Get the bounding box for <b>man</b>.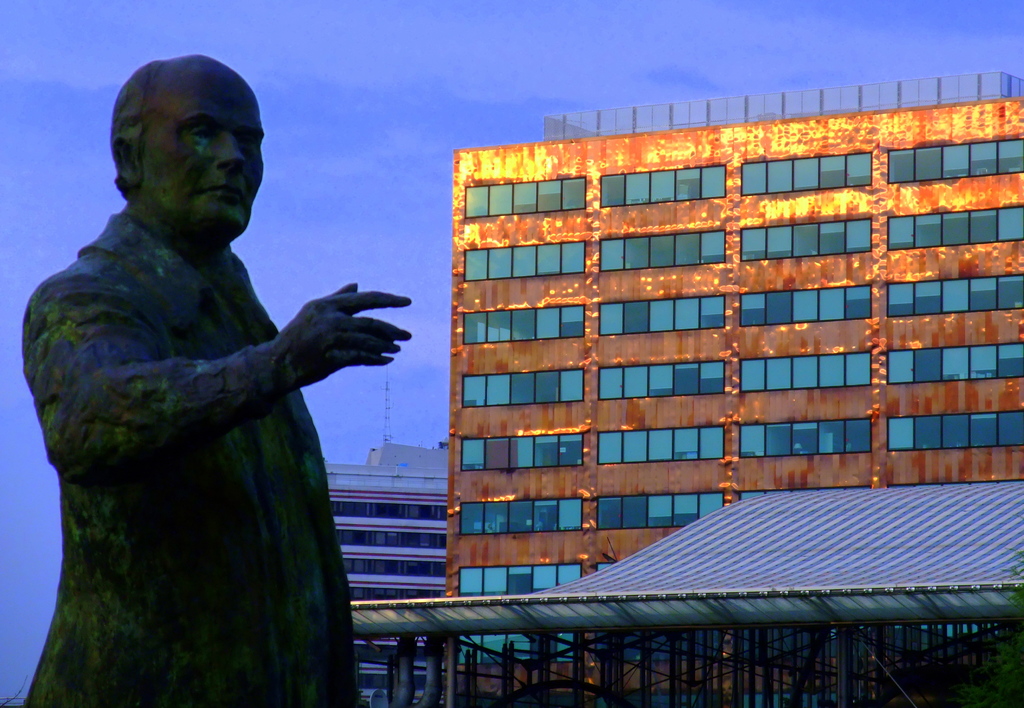
(left=14, top=41, right=406, bottom=707).
